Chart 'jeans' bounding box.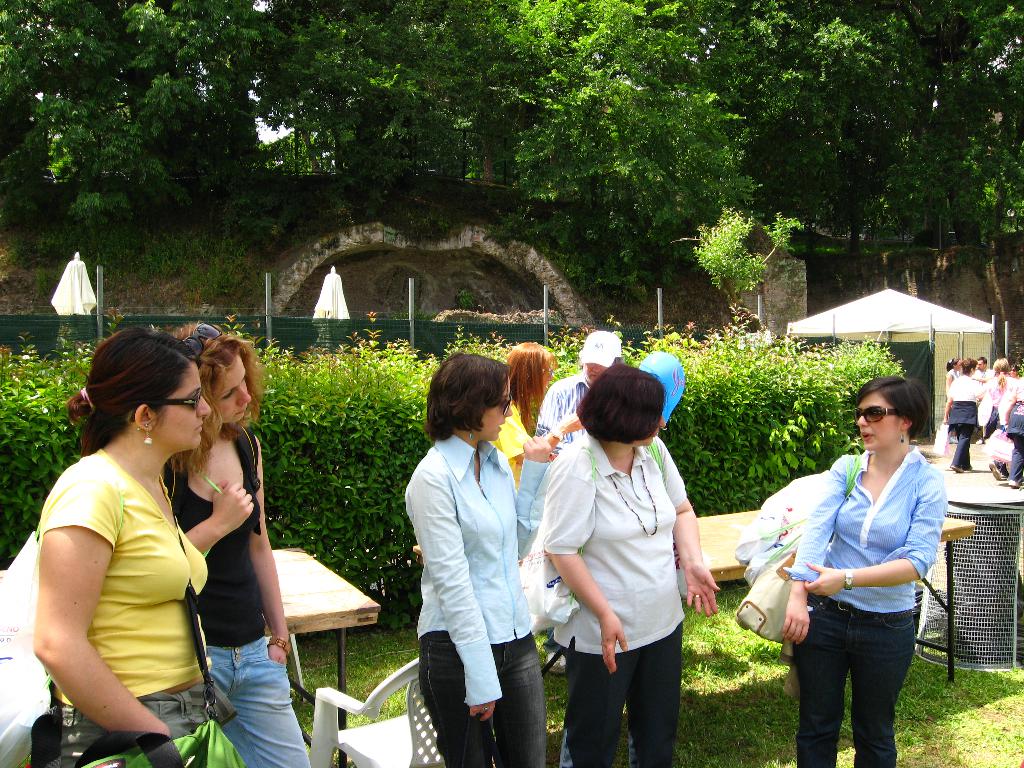
Charted: 793,598,924,764.
